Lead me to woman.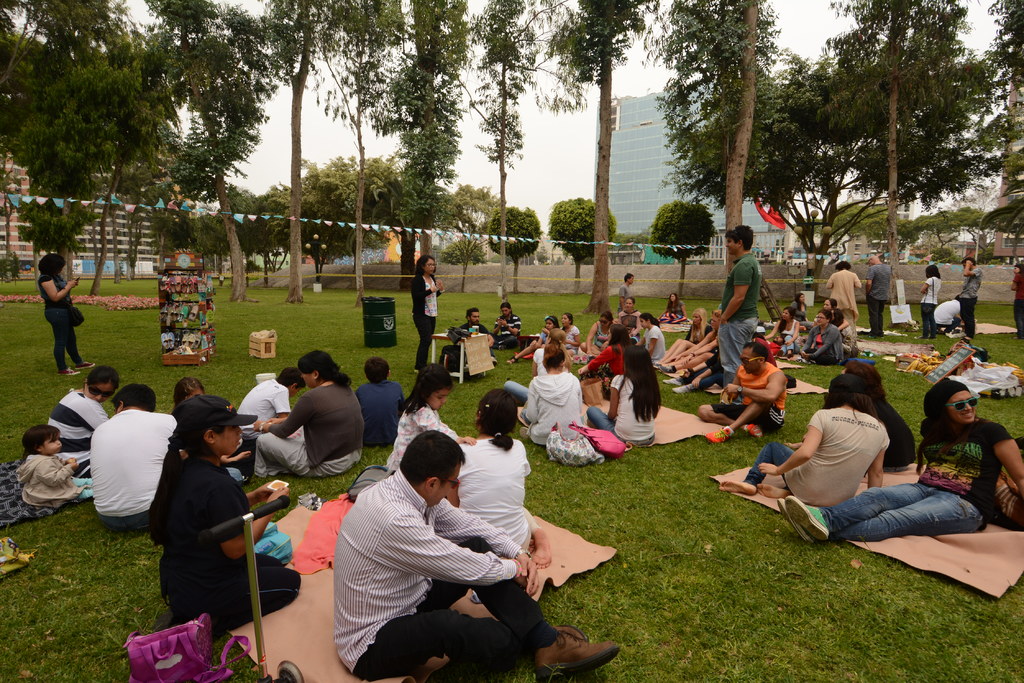
Lead to <box>410,253,445,375</box>.
